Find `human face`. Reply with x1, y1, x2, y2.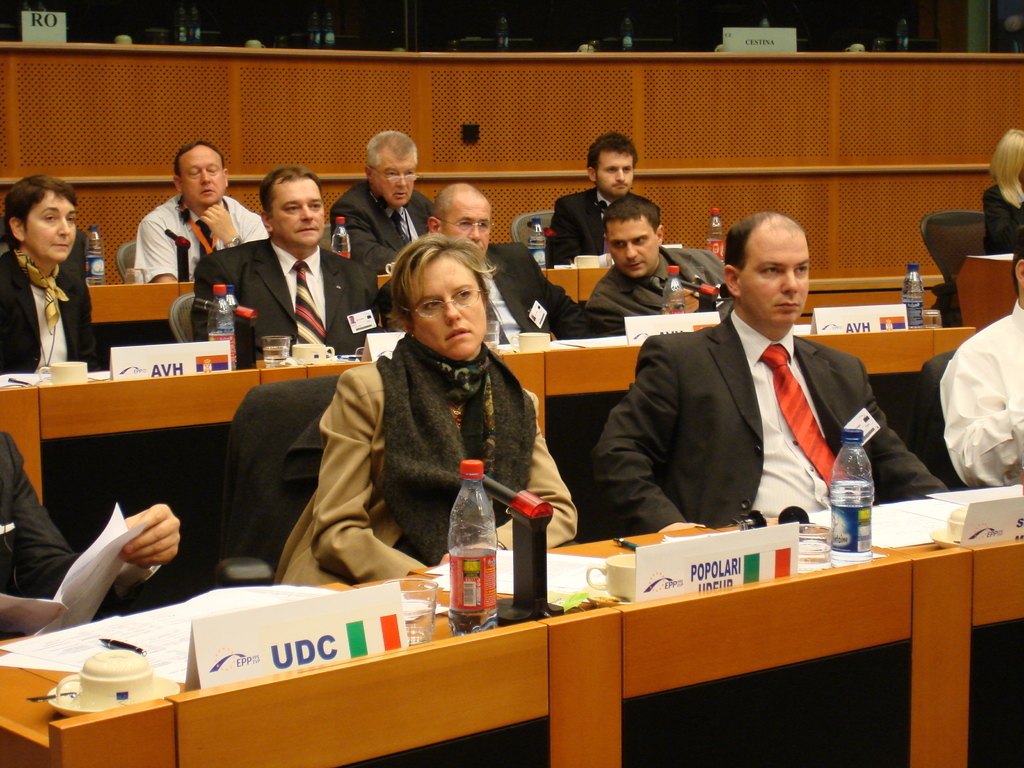
742, 227, 808, 323.
